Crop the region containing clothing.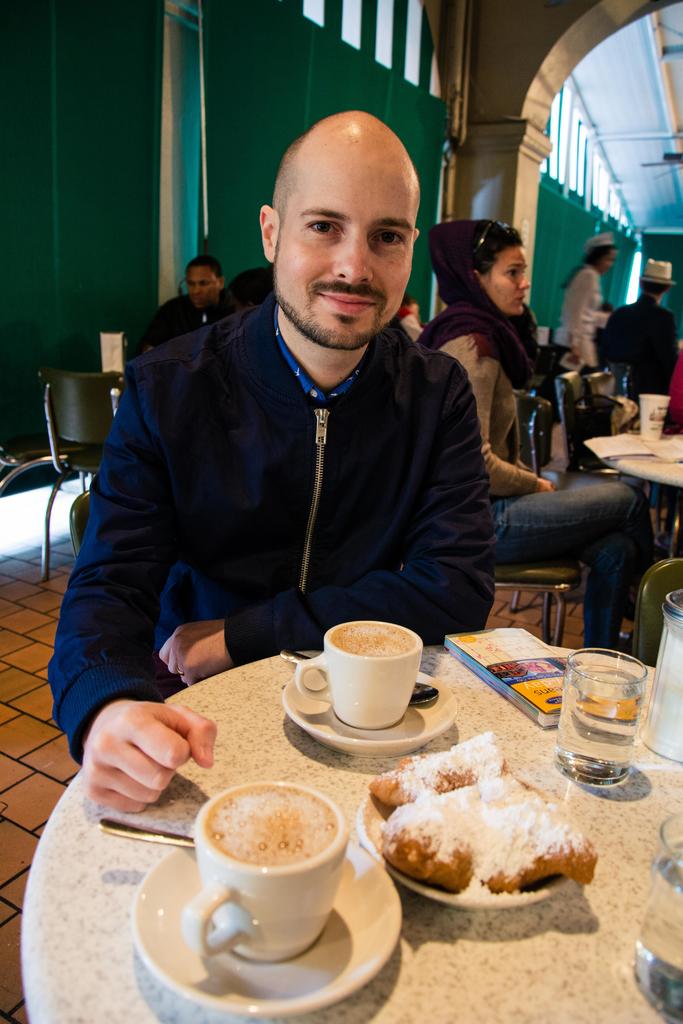
Crop region: {"left": 665, "top": 355, "right": 682, "bottom": 425}.
